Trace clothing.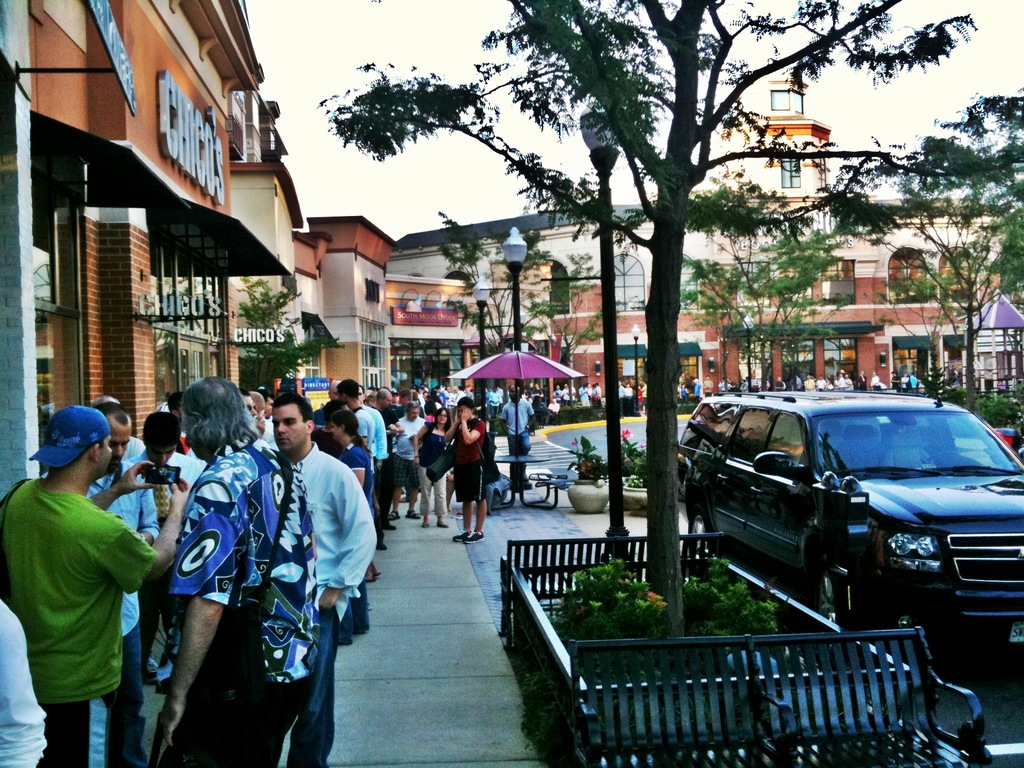
Traced to {"left": 870, "top": 376, "right": 878, "bottom": 388}.
